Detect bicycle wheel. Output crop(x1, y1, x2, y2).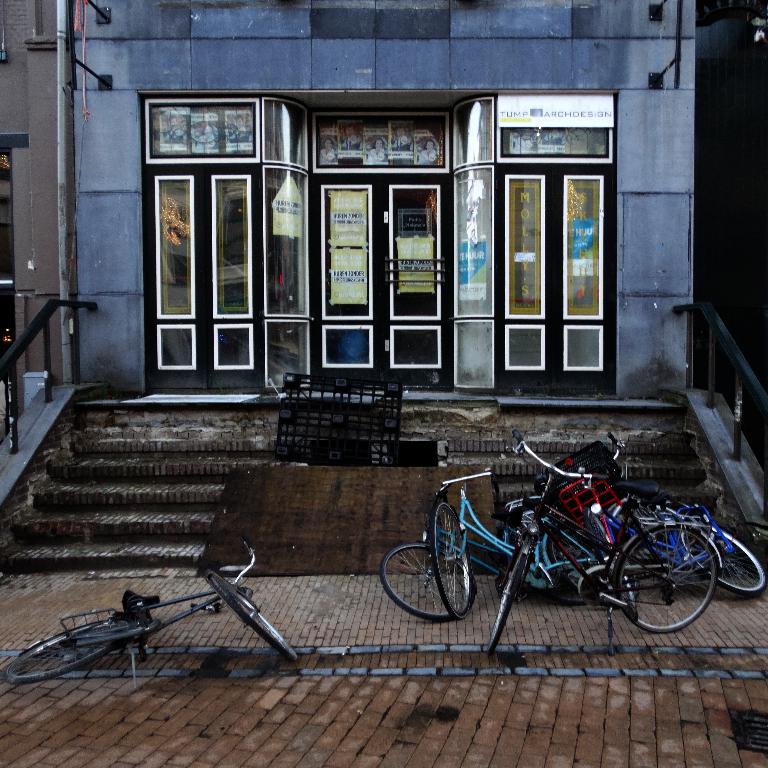
crop(5, 624, 120, 683).
